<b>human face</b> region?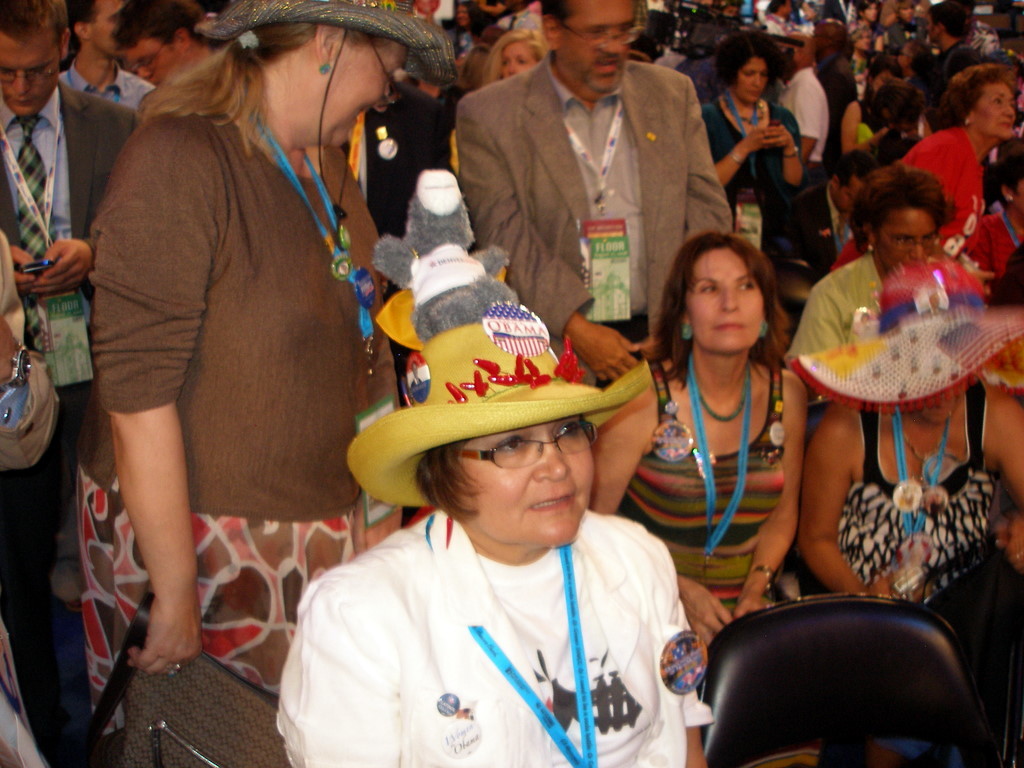
l=734, t=57, r=767, b=104
